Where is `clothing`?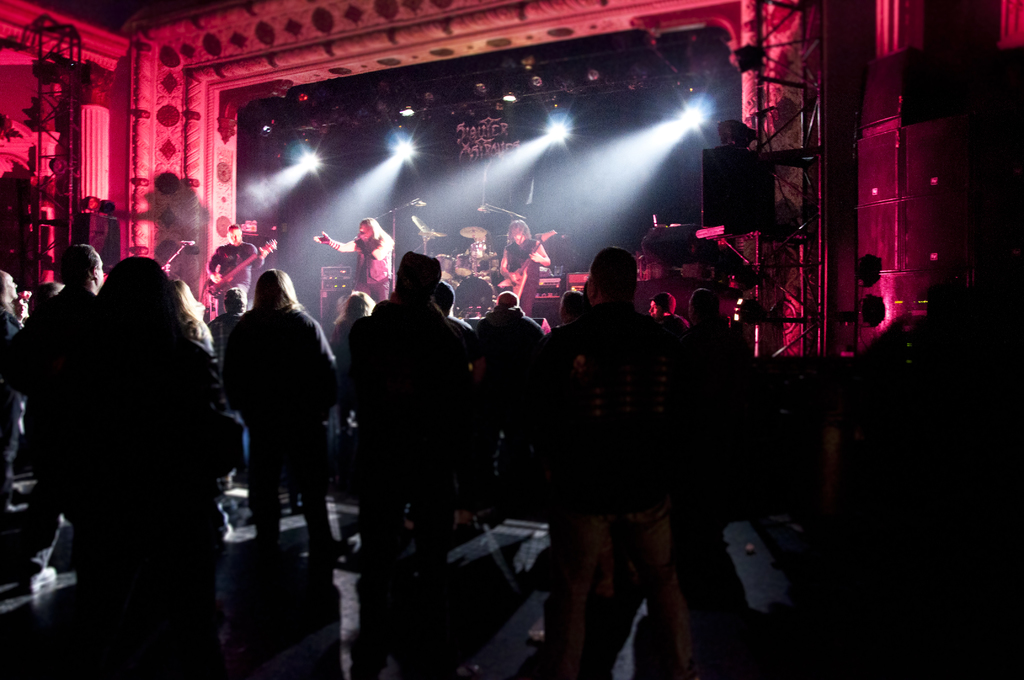
70:330:215:562.
